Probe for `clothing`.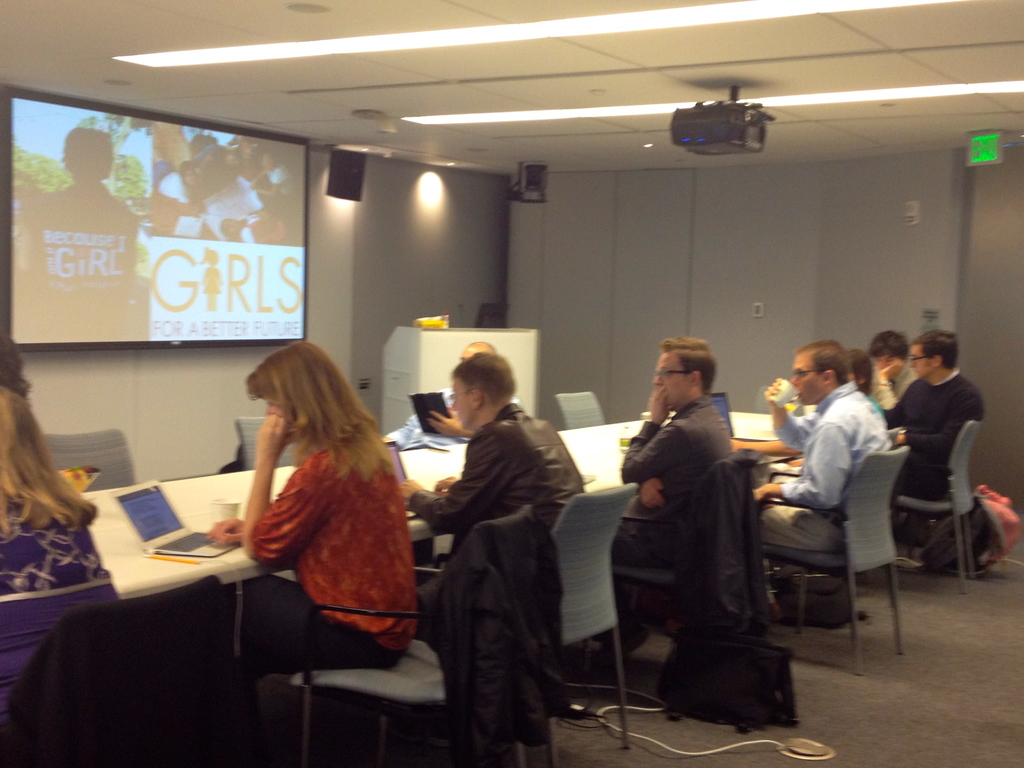
Probe result: 864,363,909,408.
